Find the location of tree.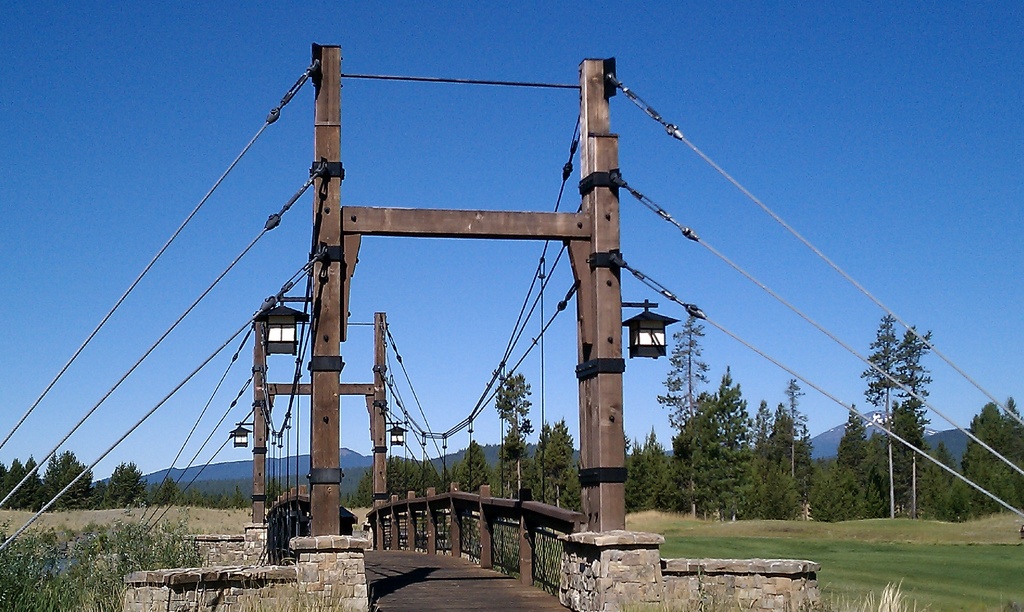
Location: bbox=(489, 367, 530, 476).
